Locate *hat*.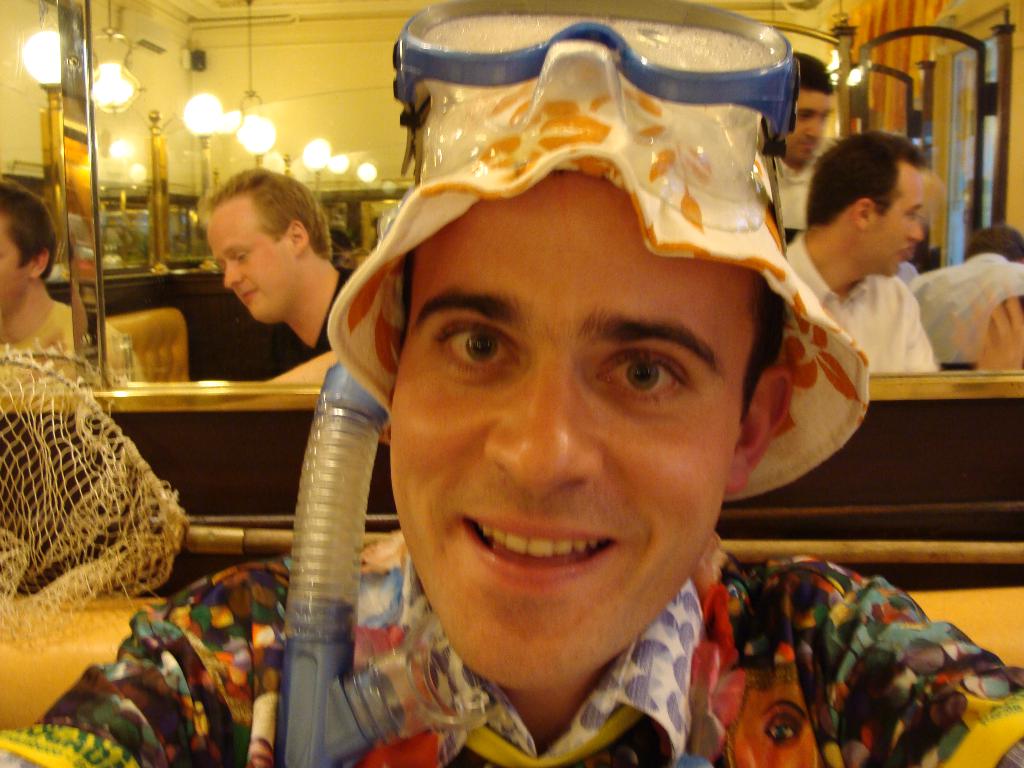
Bounding box: BBox(328, 0, 875, 504).
